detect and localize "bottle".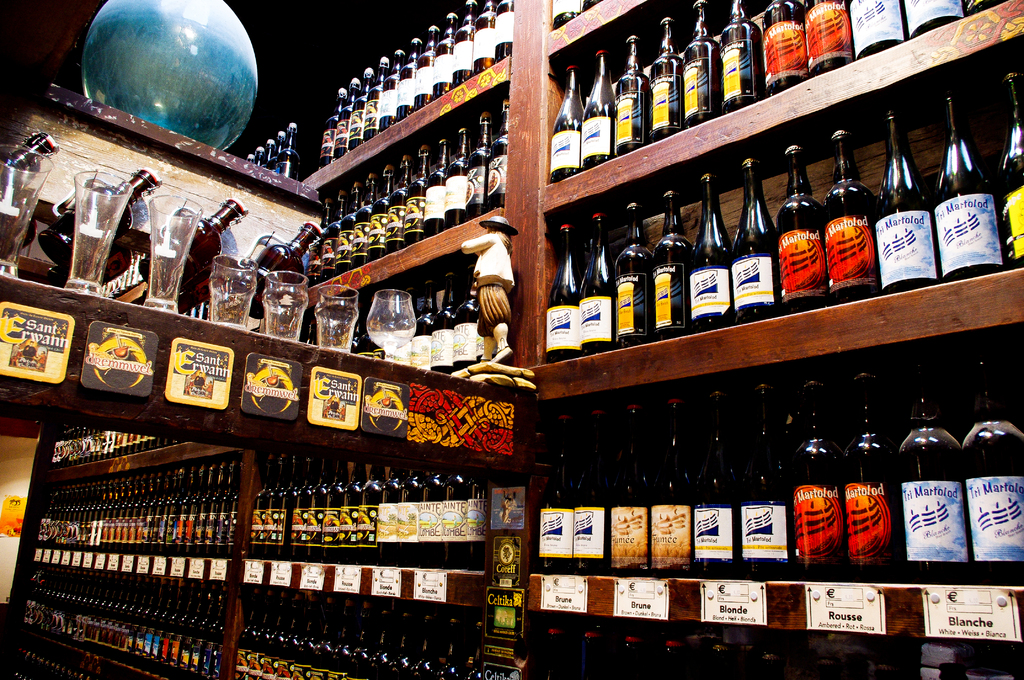
Localized at [276,123,298,182].
